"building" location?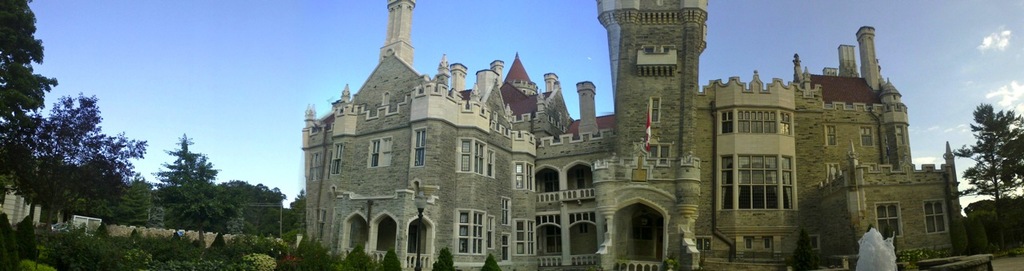
(left=296, top=0, right=971, bottom=270)
